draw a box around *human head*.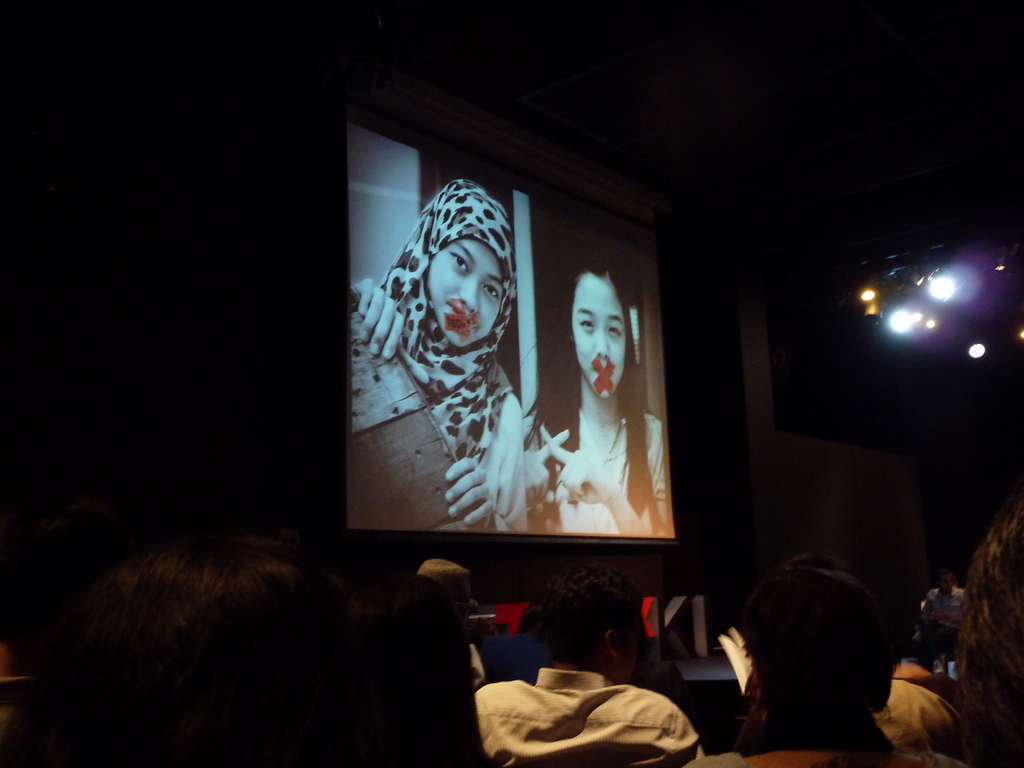
<bbox>538, 564, 644, 678</bbox>.
